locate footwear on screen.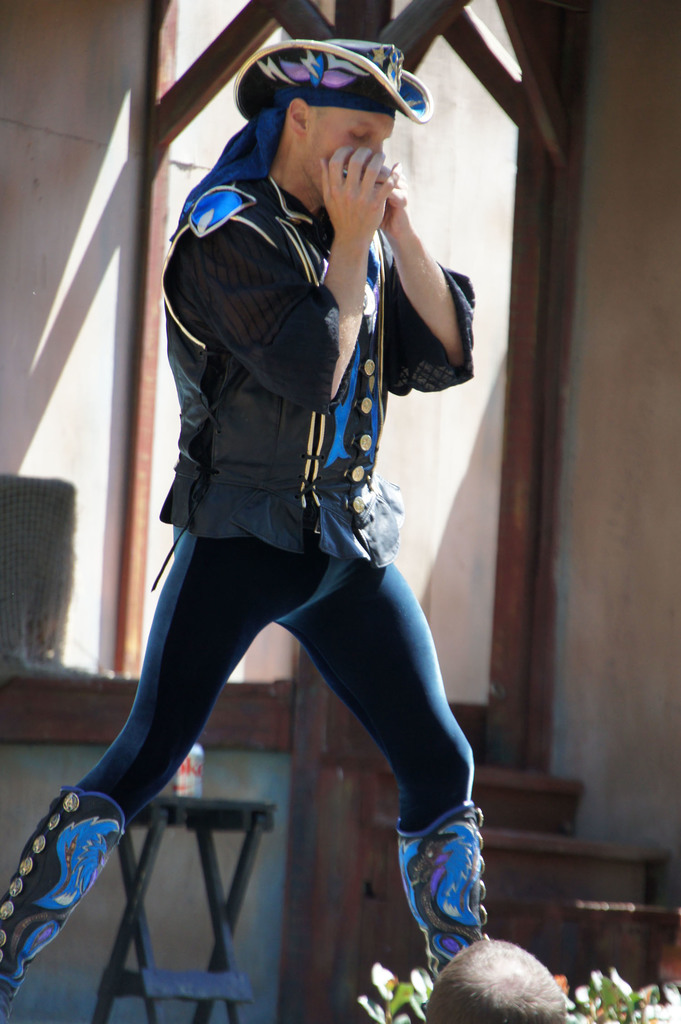
On screen at crop(0, 780, 124, 1019).
